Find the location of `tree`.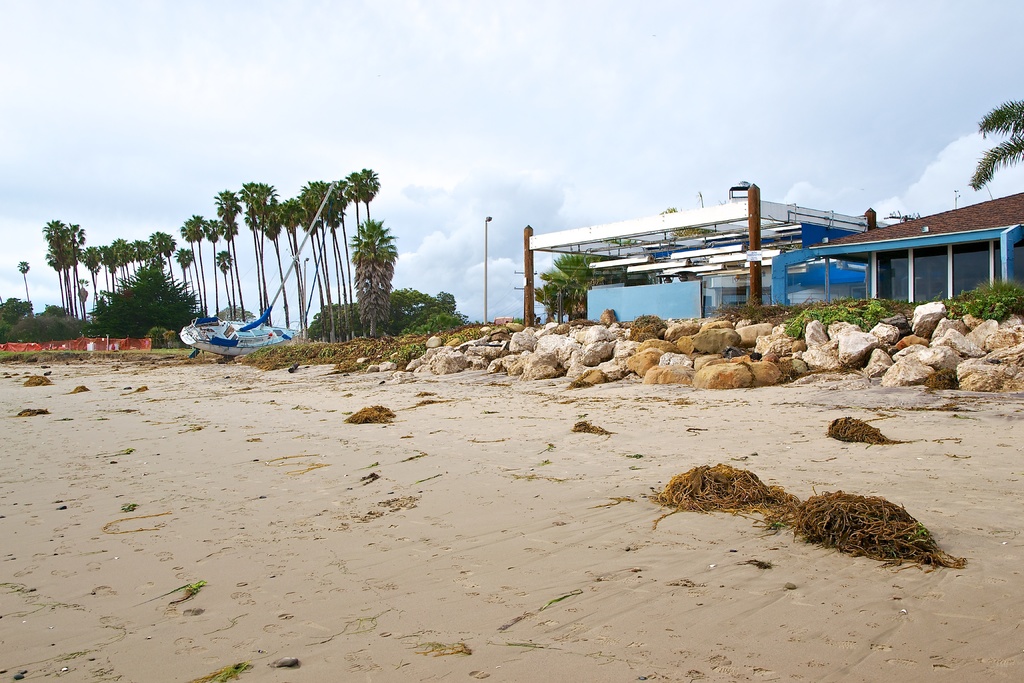
Location: region(320, 174, 353, 300).
